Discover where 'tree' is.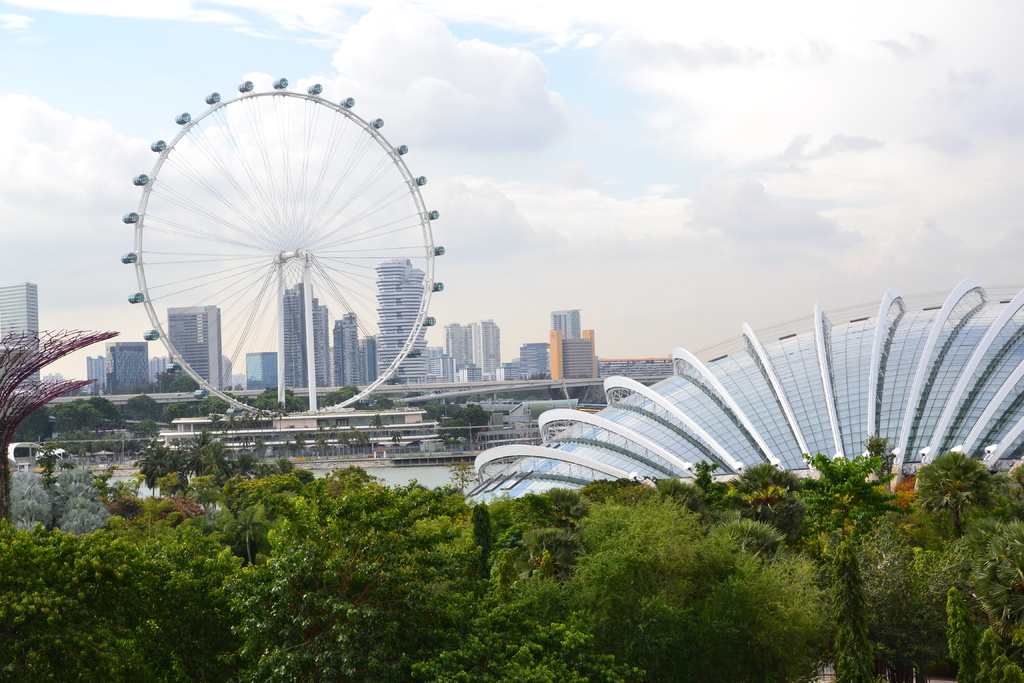
Discovered at bbox(116, 391, 155, 418).
